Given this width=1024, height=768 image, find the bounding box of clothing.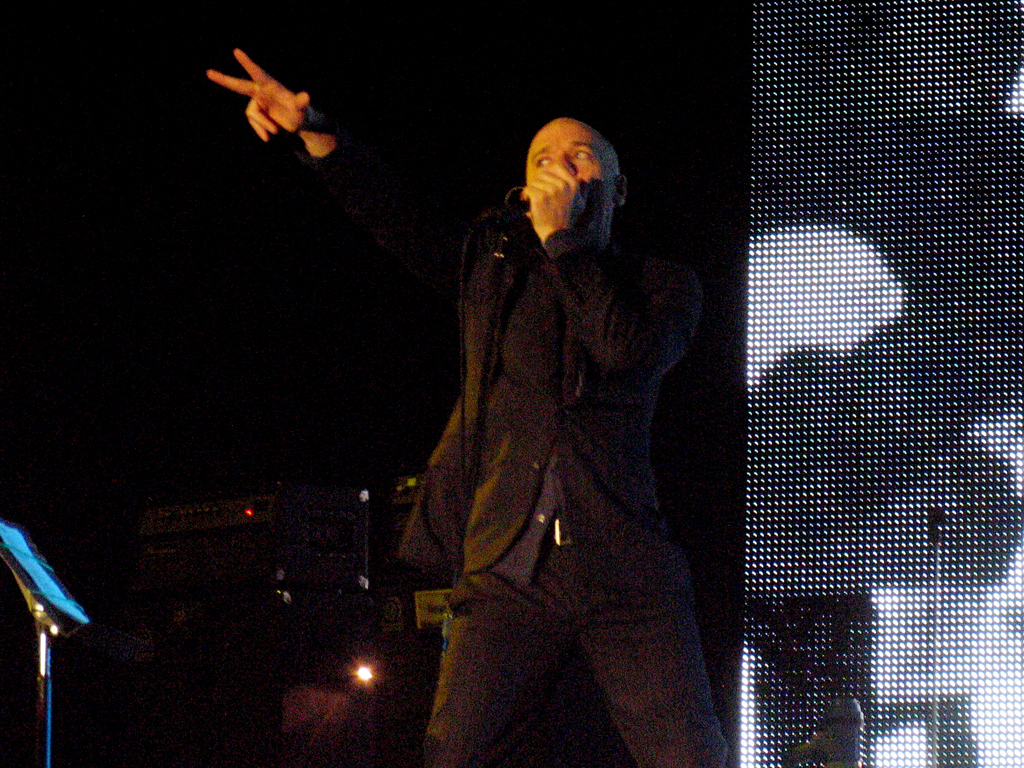
bbox=(310, 149, 714, 765).
